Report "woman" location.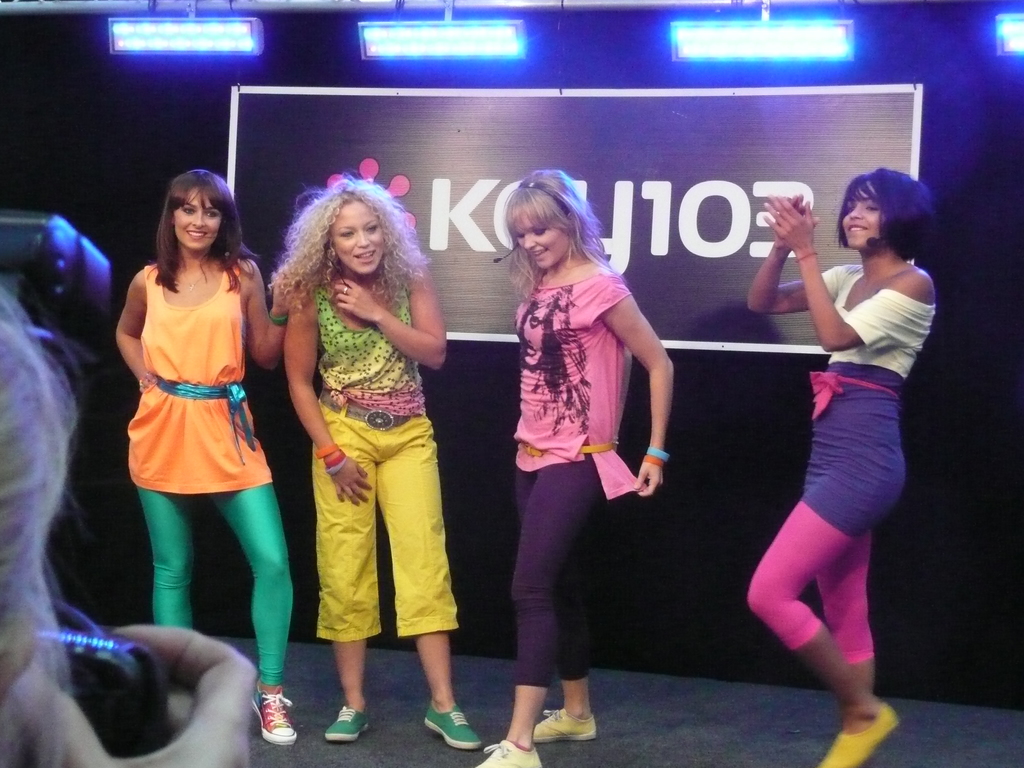
Report: l=273, t=177, r=489, b=748.
